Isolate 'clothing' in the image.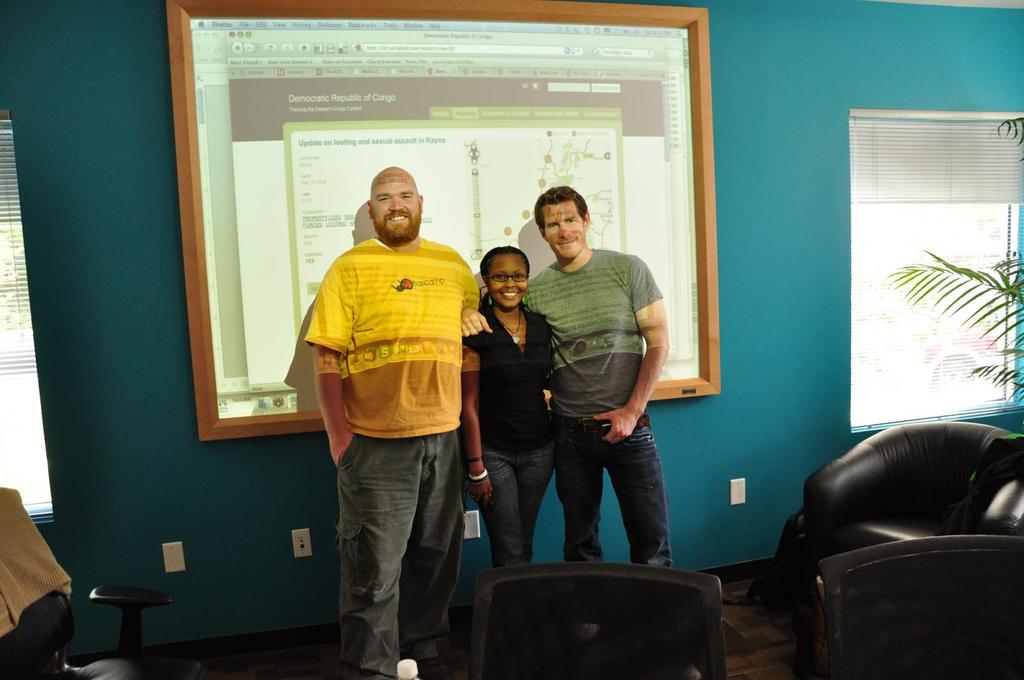
Isolated region: {"left": 299, "top": 233, "right": 477, "bottom": 657}.
